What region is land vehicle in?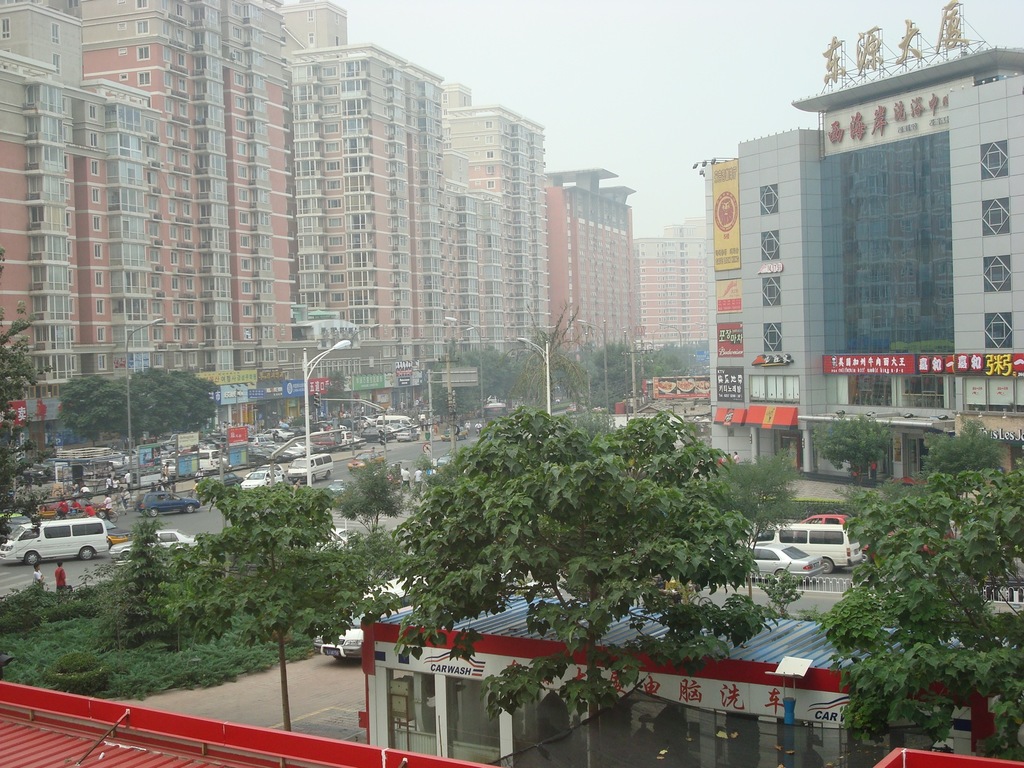
pyautogui.locateOnScreen(757, 522, 864, 573).
